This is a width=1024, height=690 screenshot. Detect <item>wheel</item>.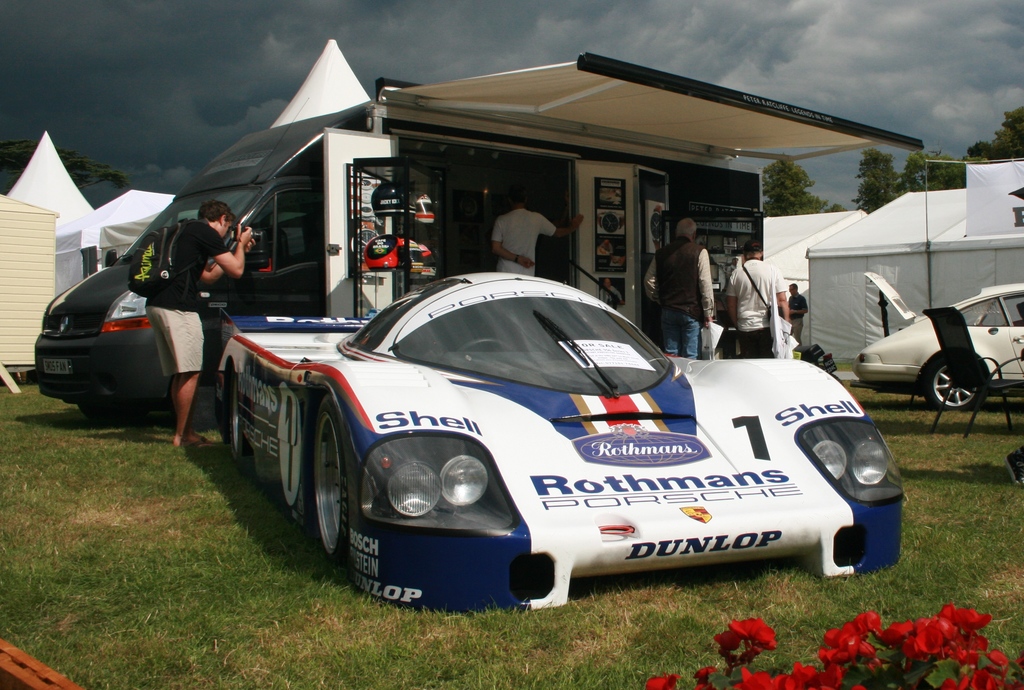
box(970, 312, 993, 328).
